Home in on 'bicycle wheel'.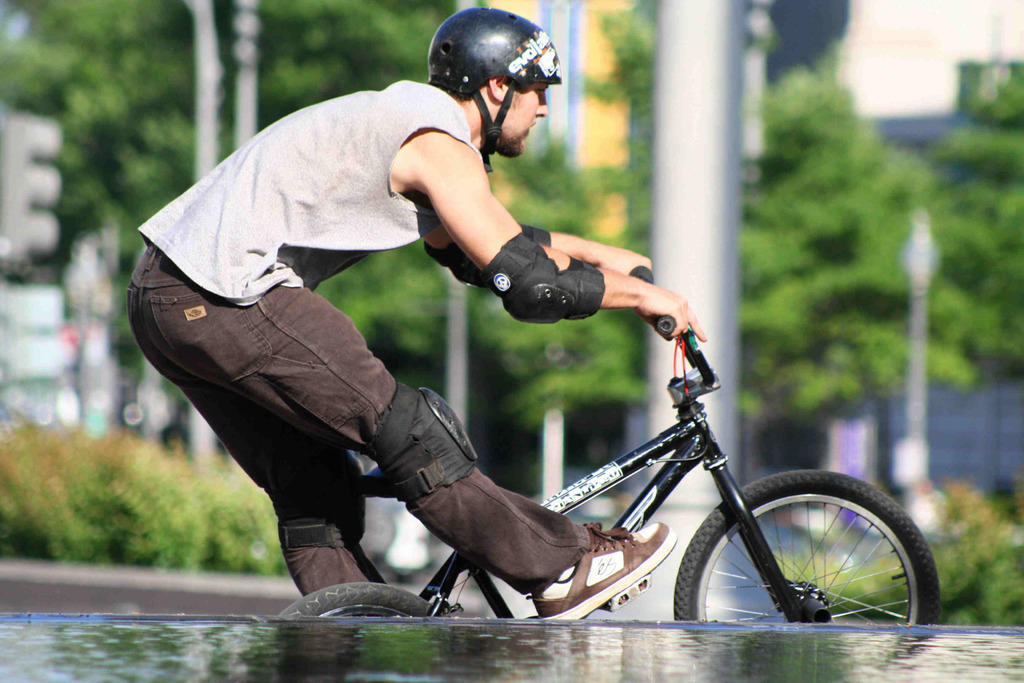
Homed in at <bbox>673, 472, 949, 638</bbox>.
